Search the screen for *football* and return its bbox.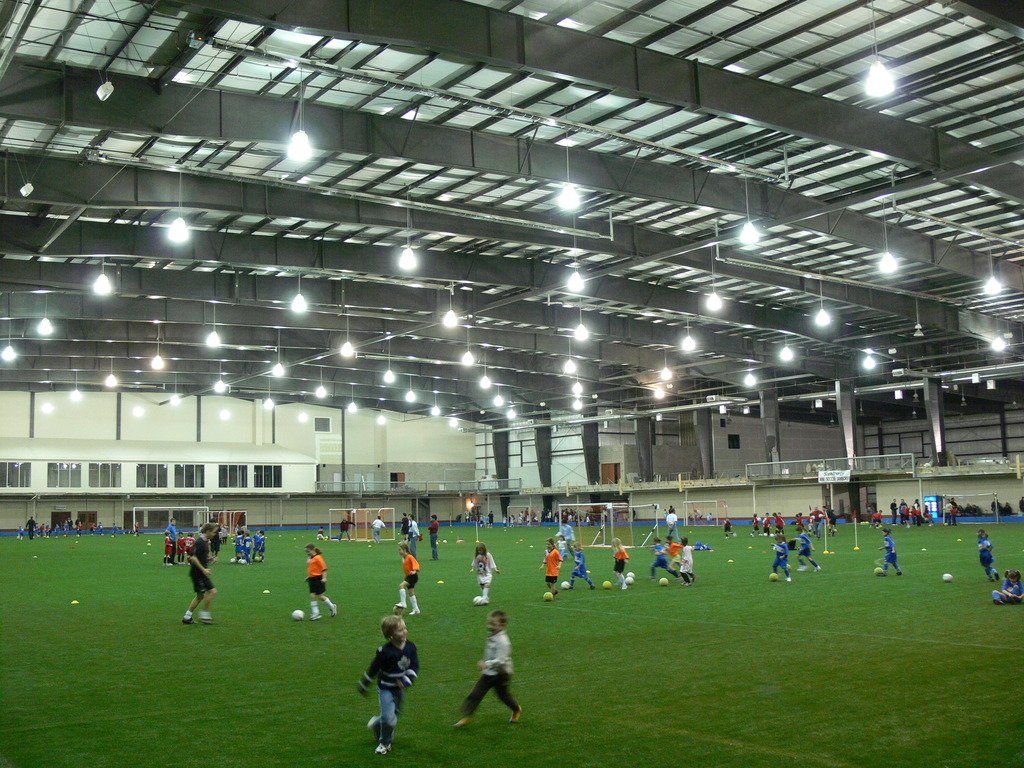
Found: locate(603, 581, 613, 591).
